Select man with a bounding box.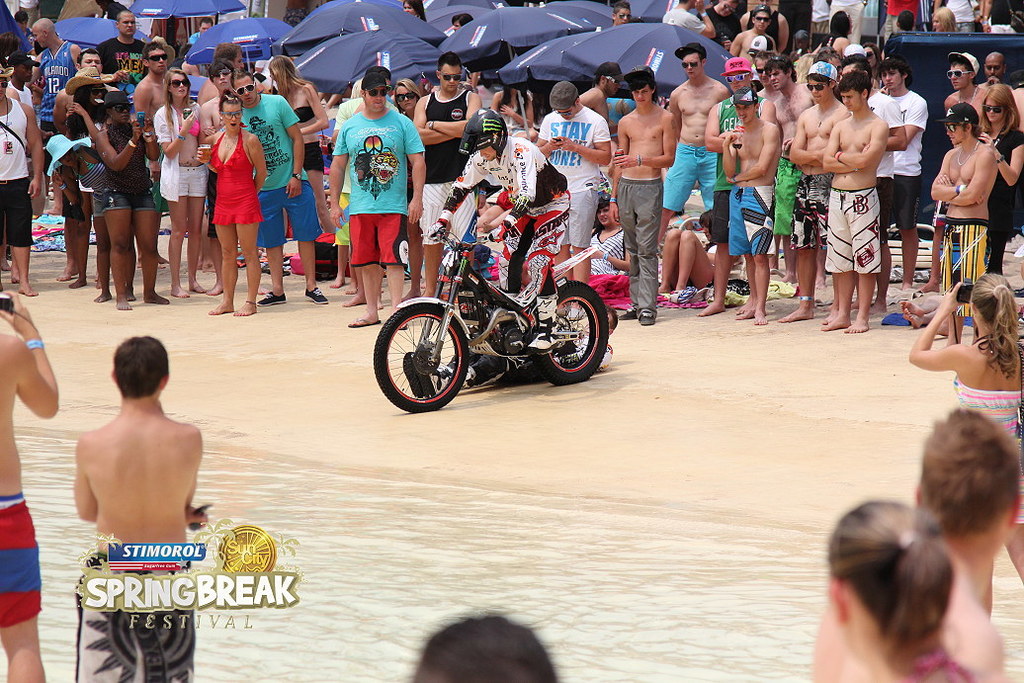
<bbox>983, 49, 1023, 130</bbox>.
